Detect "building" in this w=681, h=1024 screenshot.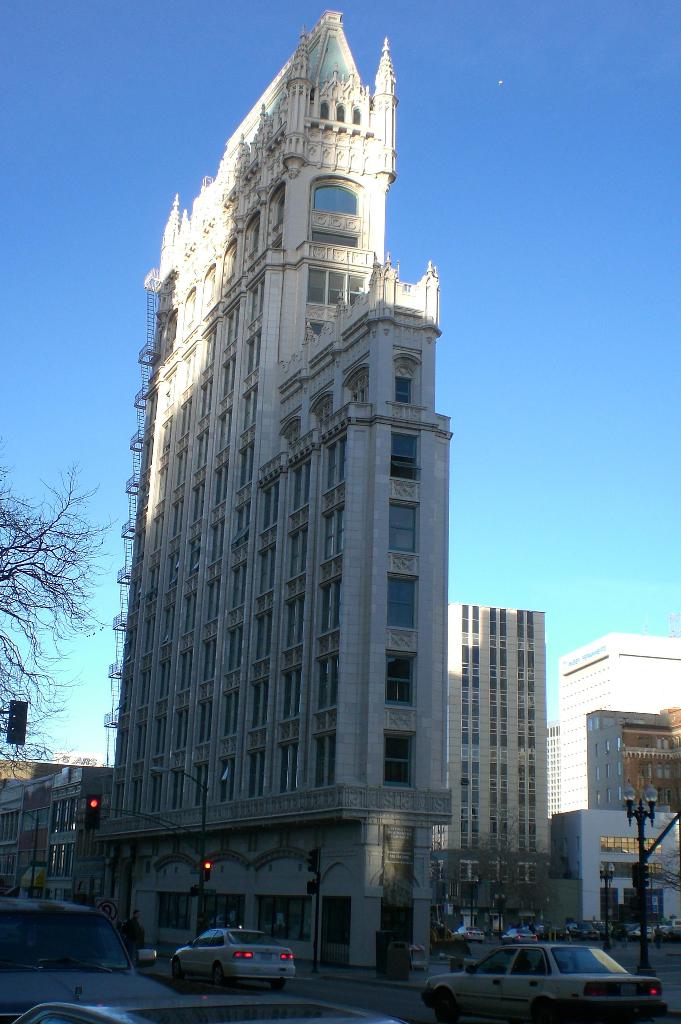
Detection: detection(552, 640, 680, 815).
